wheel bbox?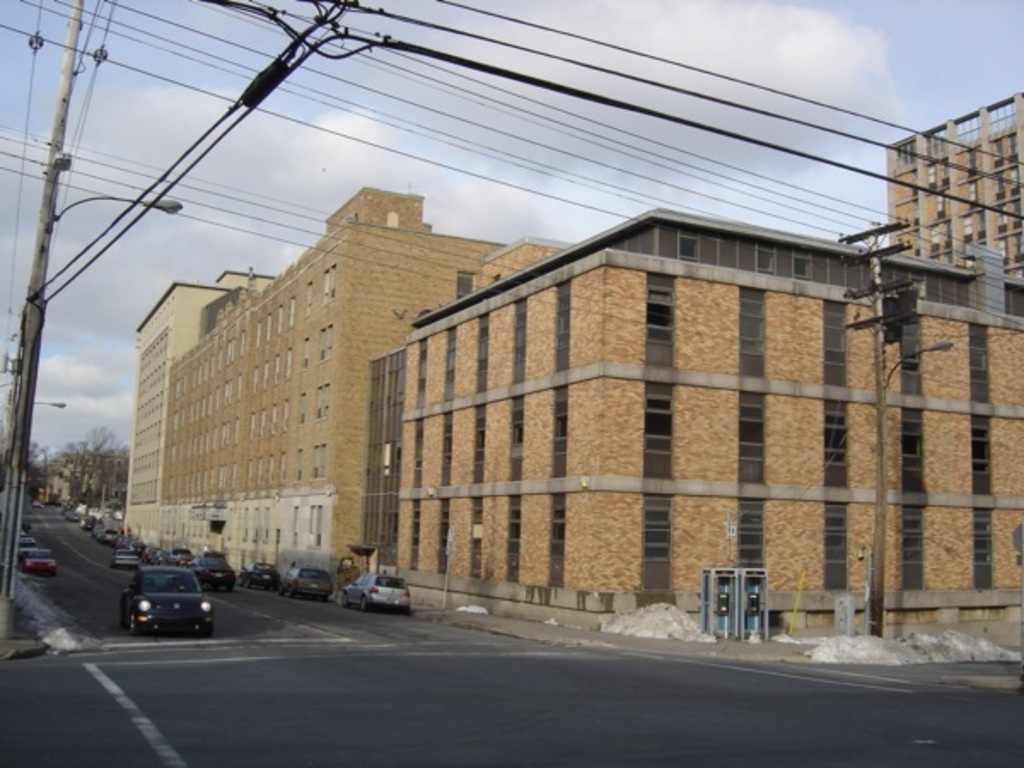
select_region(133, 613, 142, 633)
